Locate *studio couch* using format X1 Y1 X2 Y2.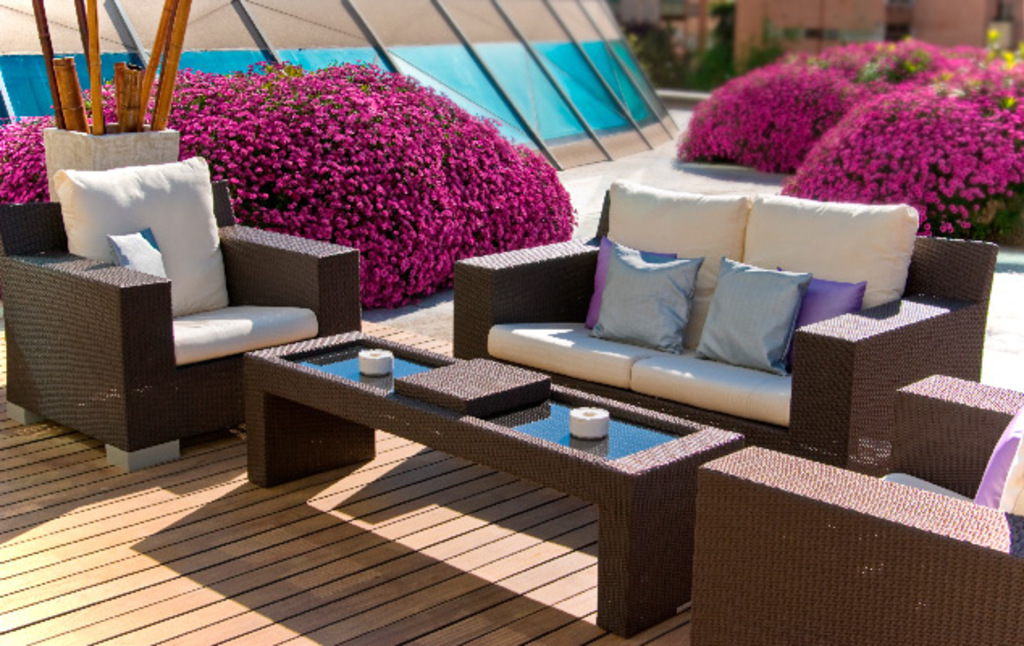
686 371 1022 644.
